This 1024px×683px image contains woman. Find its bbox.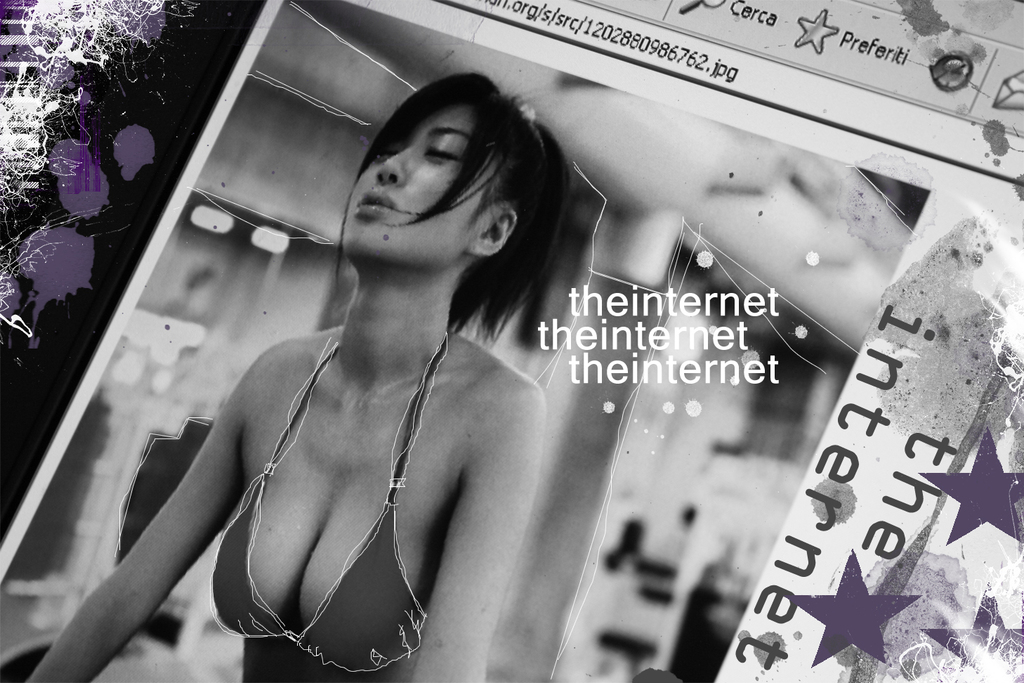
region(18, 59, 605, 682).
